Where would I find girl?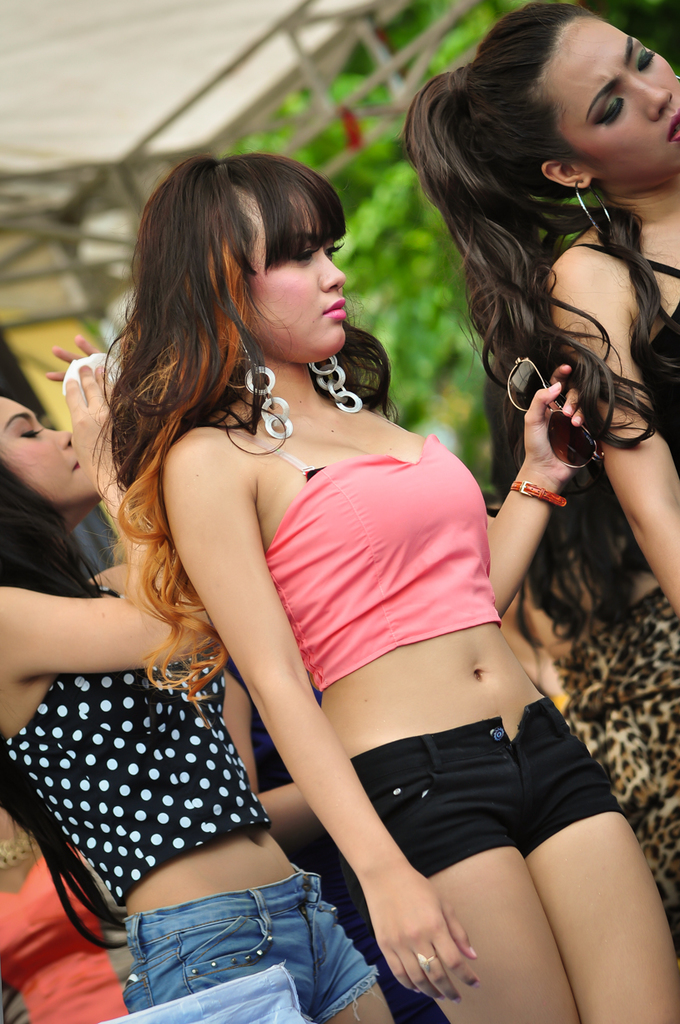
At detection(0, 336, 387, 1016).
